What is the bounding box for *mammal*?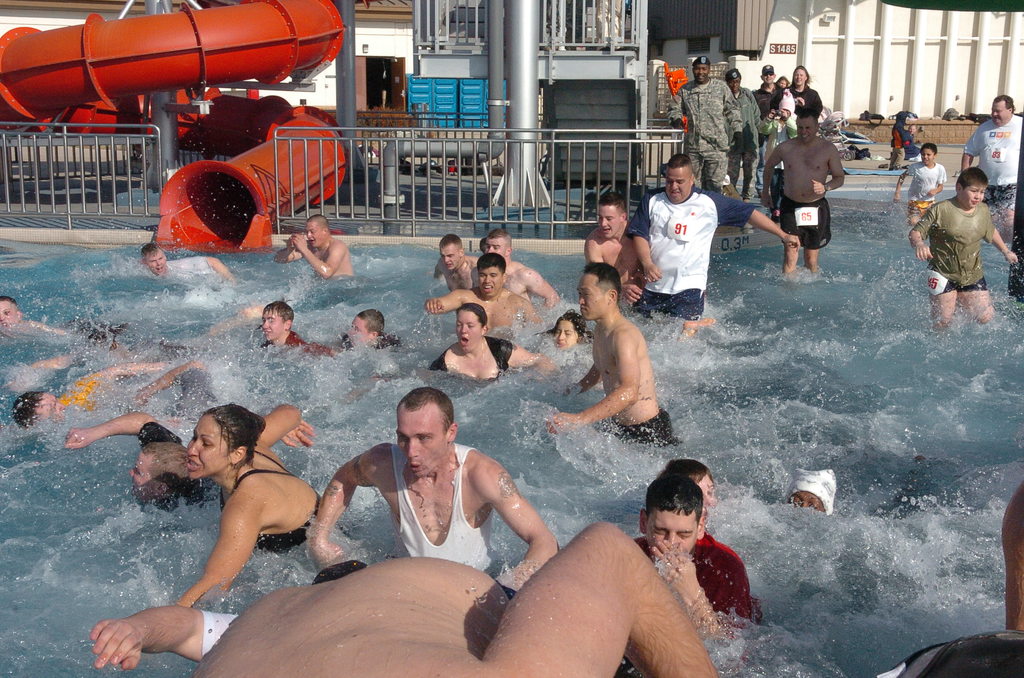
[left=892, top=109, right=918, bottom=171].
